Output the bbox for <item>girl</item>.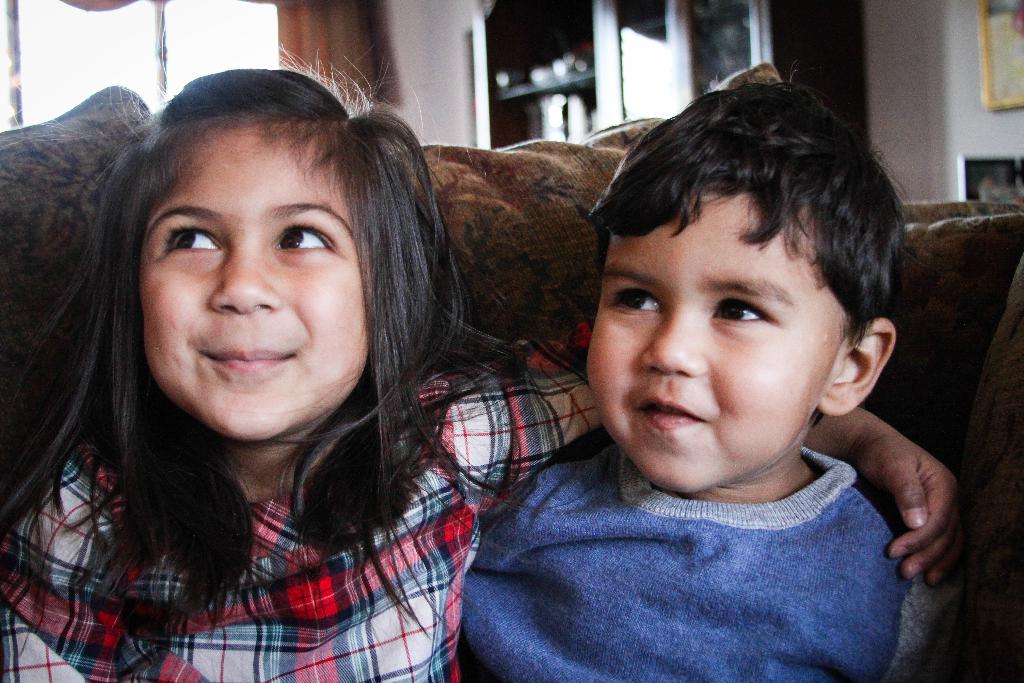
left=455, top=50, right=976, bottom=682.
